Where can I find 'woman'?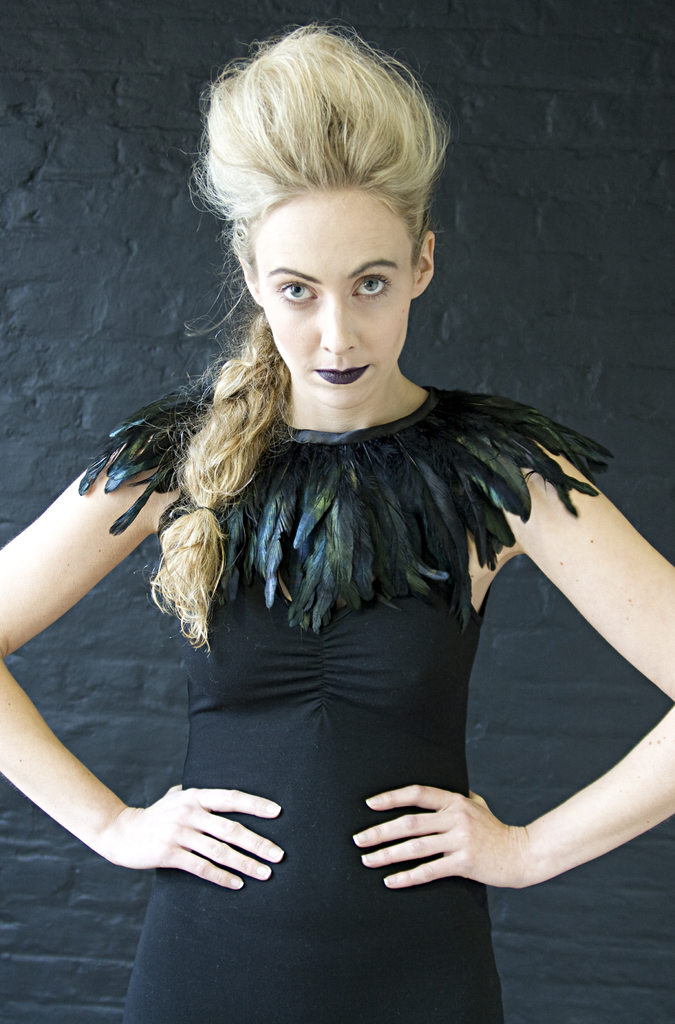
You can find it at box=[41, 20, 663, 990].
